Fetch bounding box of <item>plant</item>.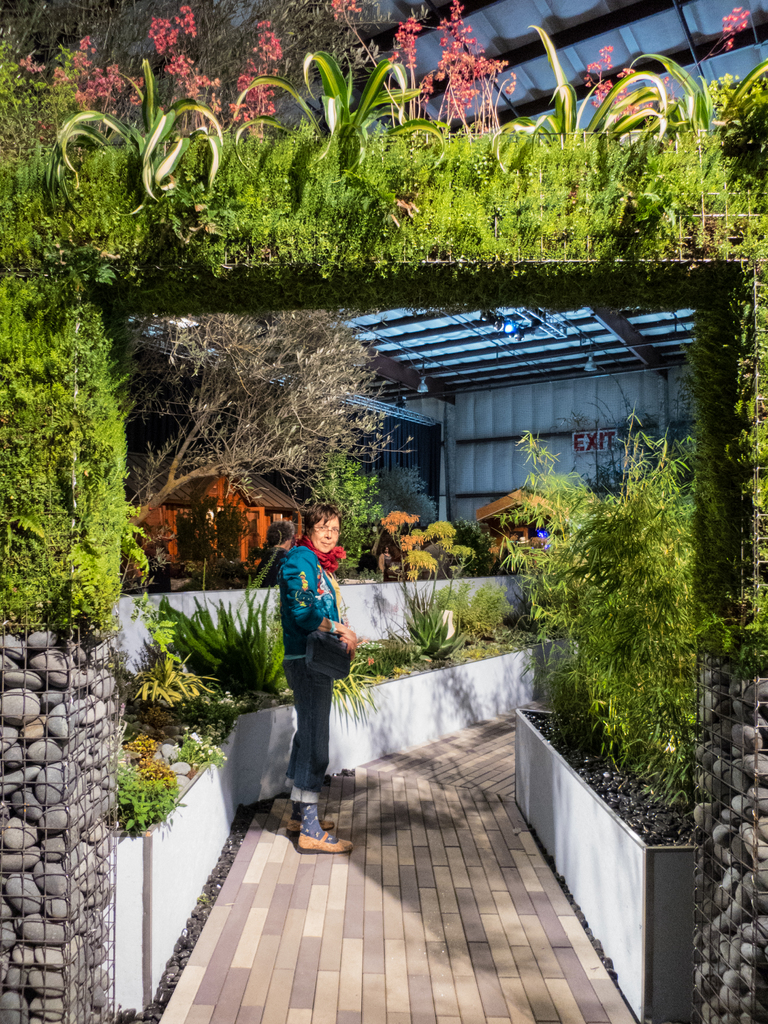
Bbox: select_region(337, 621, 397, 732).
